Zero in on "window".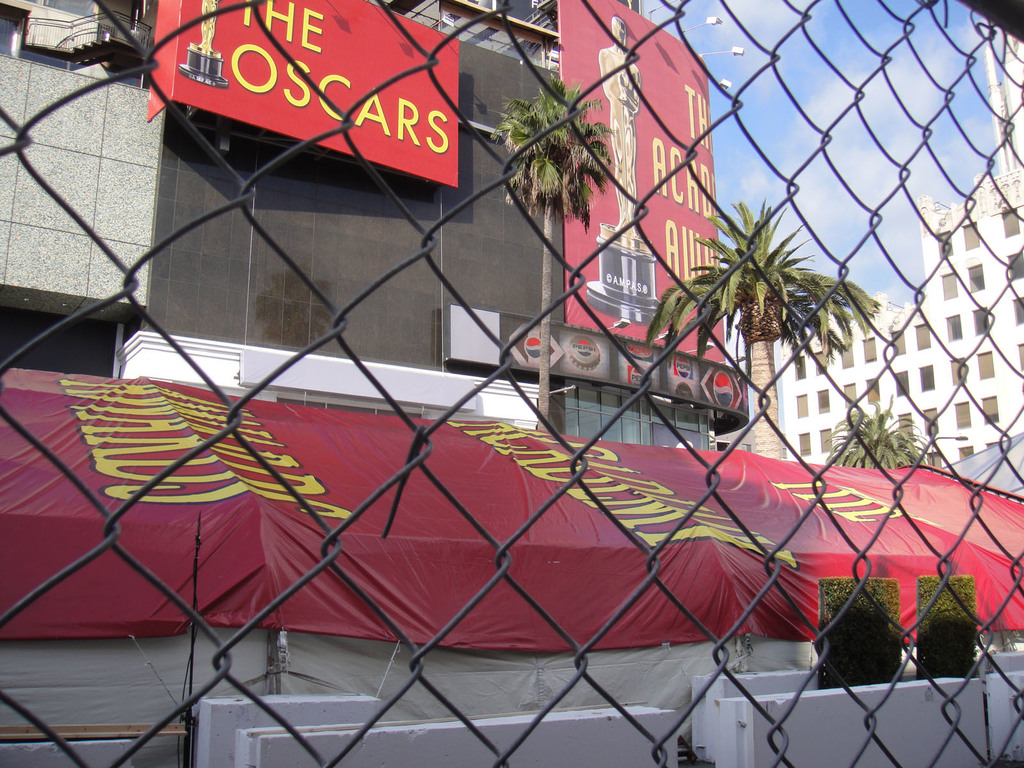
Zeroed in: pyautogui.locateOnScreen(1002, 210, 1020, 237).
